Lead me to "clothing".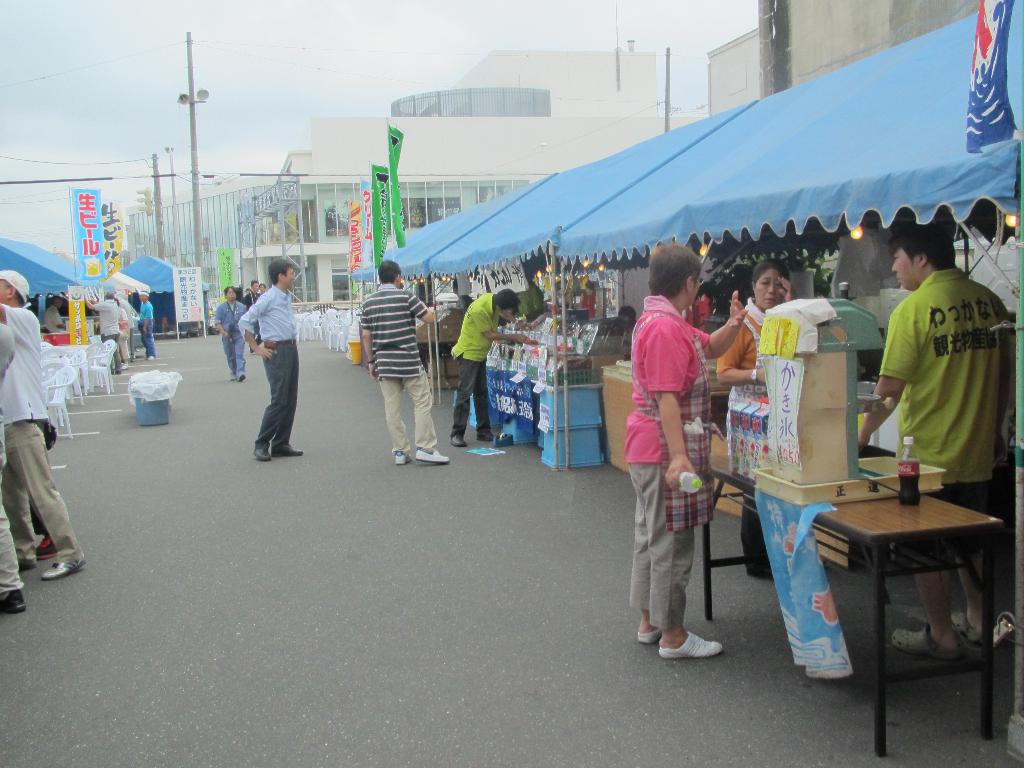
Lead to [716, 296, 771, 570].
